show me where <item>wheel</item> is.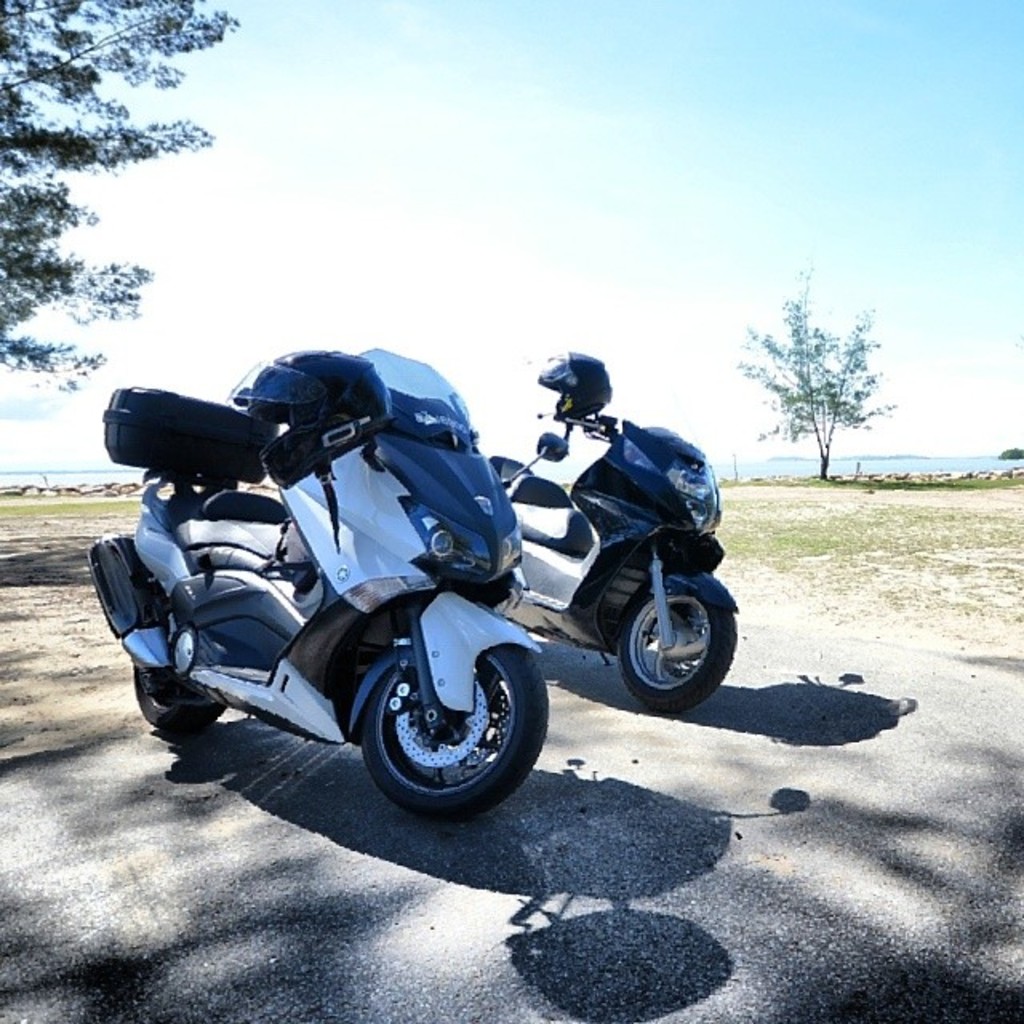
<item>wheel</item> is at crop(616, 592, 734, 709).
